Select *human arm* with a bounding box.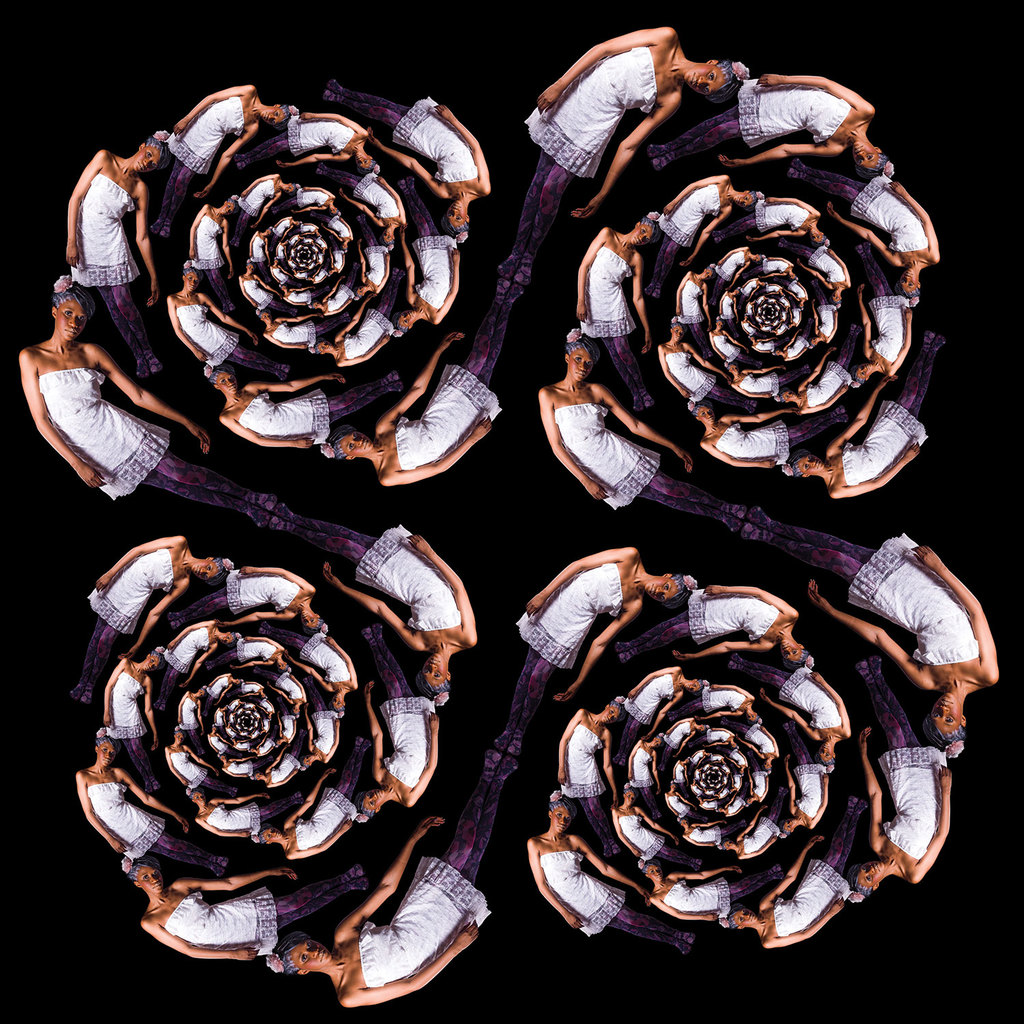
541,392,610,501.
